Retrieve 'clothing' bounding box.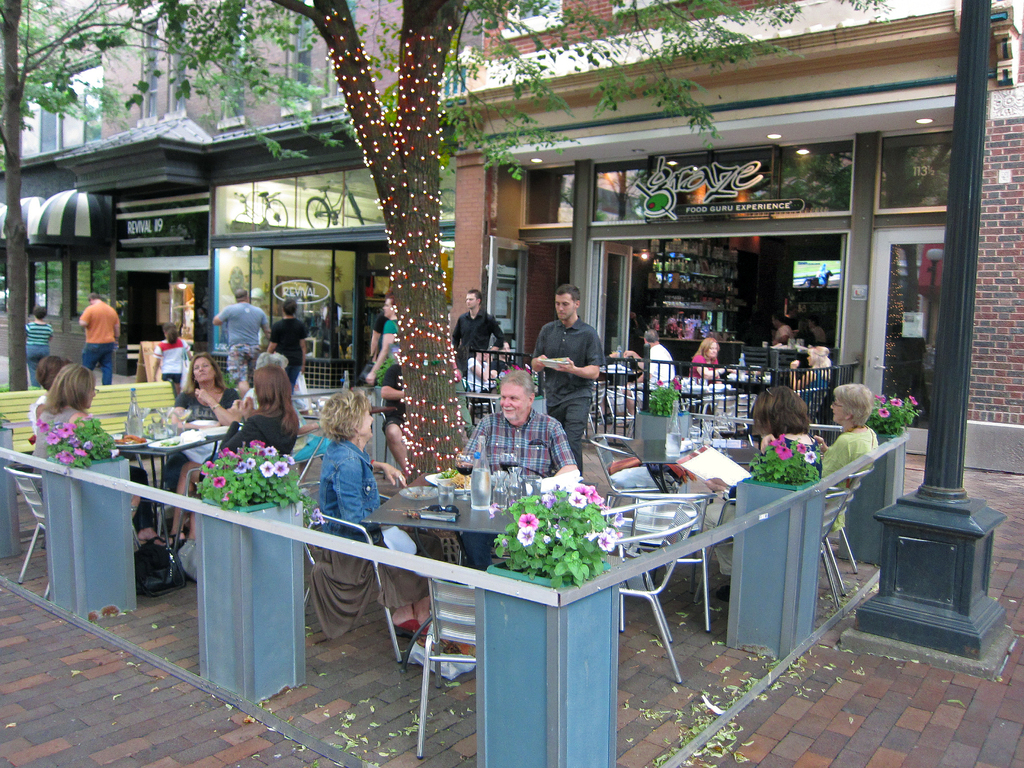
Bounding box: left=534, top=315, right=606, bottom=460.
